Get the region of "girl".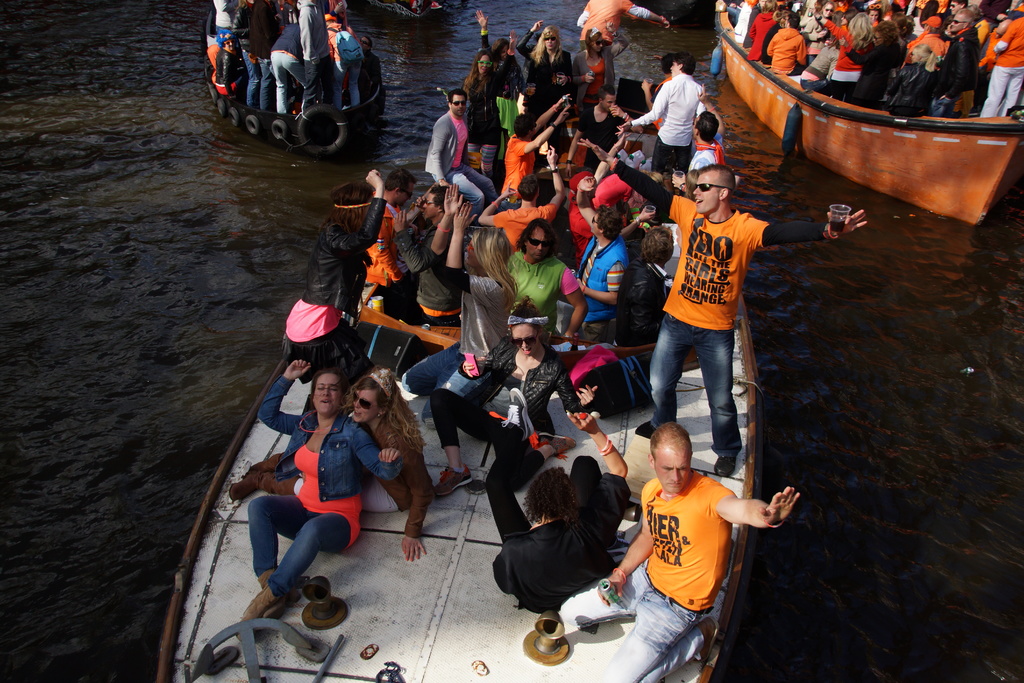
rect(229, 366, 430, 562).
